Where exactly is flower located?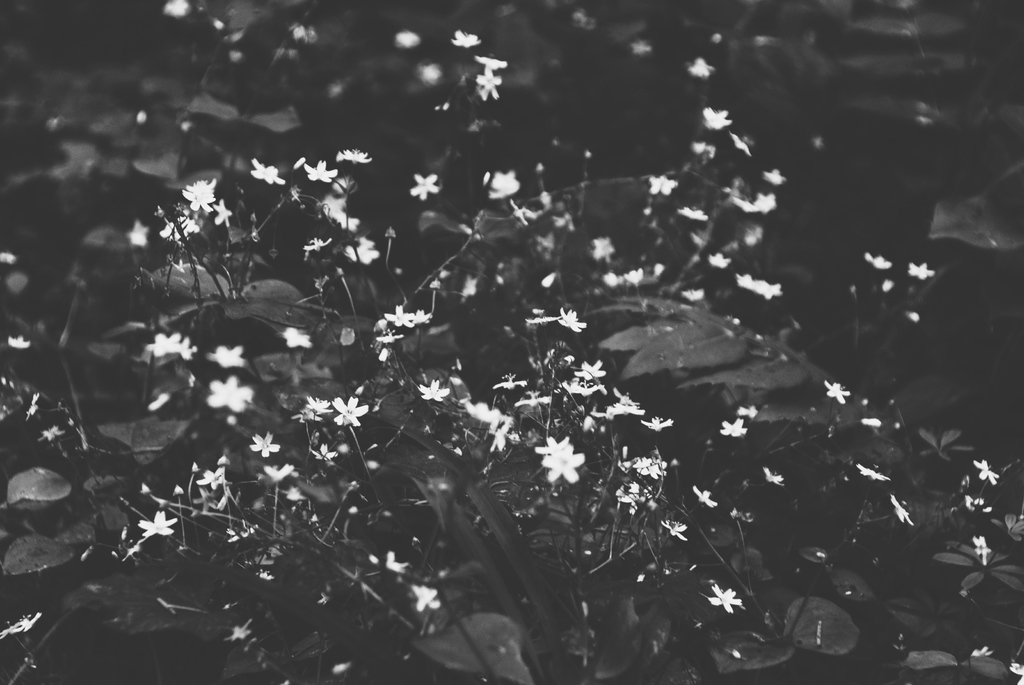
Its bounding box is bbox=(484, 168, 522, 200).
